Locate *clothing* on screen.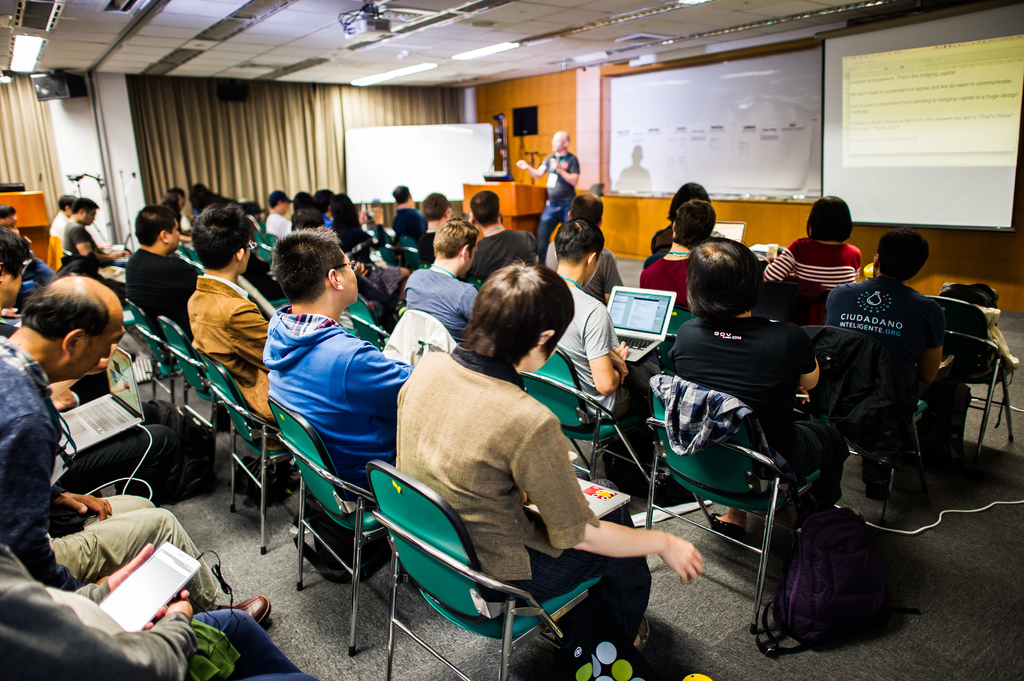
On screen at Rect(827, 262, 940, 409).
